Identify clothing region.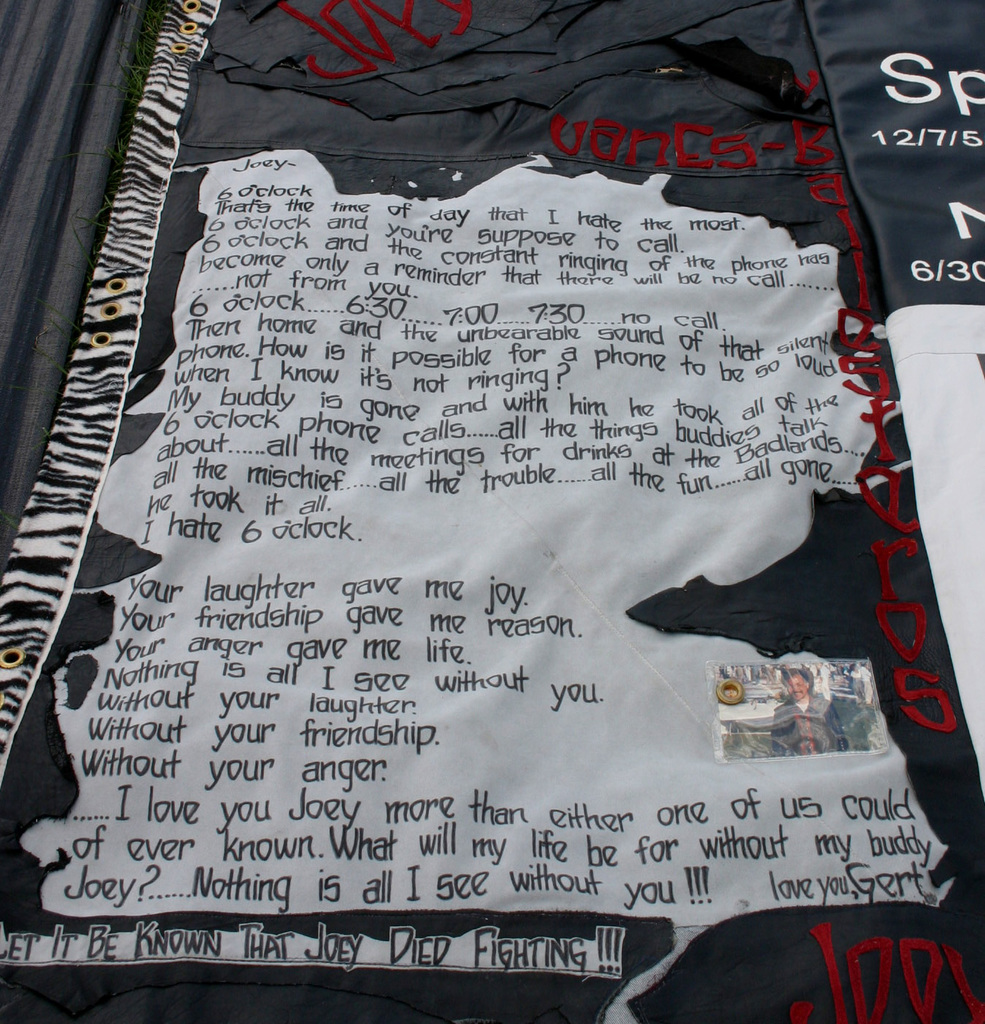
Region: {"left": 768, "top": 692, "right": 840, "bottom": 753}.
